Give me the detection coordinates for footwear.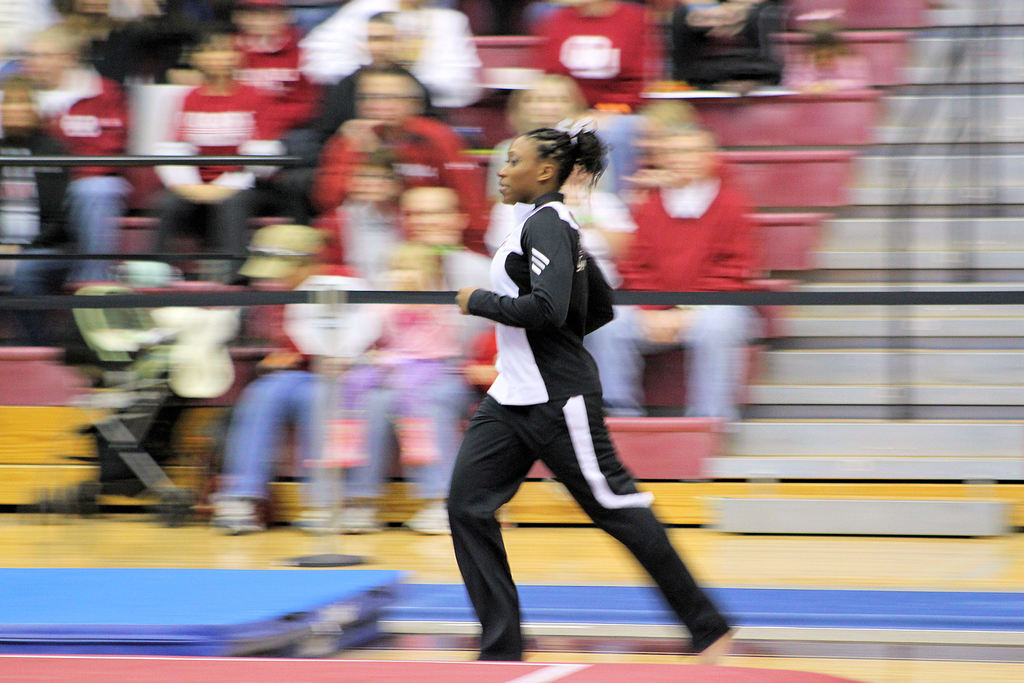
bbox(294, 506, 333, 541).
